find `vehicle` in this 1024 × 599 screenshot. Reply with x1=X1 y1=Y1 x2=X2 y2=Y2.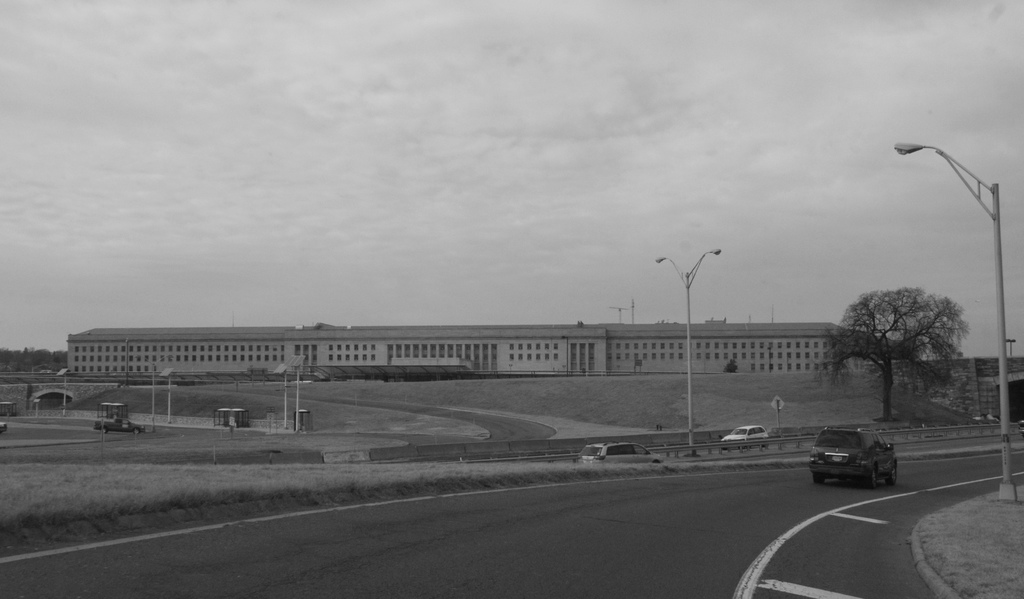
x1=719 y1=425 x2=768 y2=452.
